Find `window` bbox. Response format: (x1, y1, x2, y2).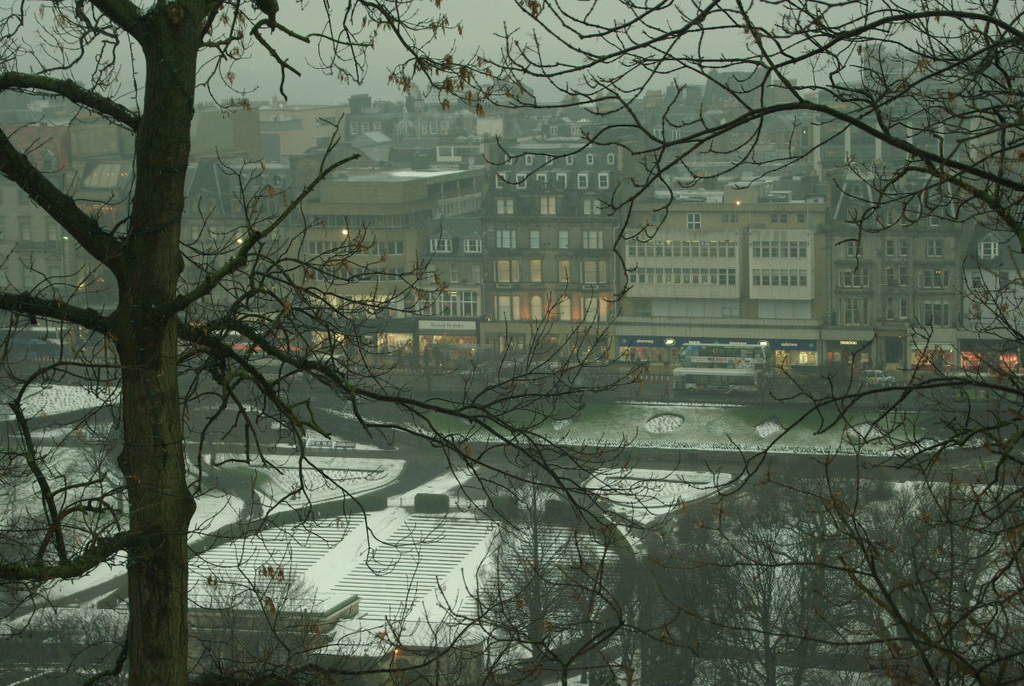
(580, 259, 608, 283).
